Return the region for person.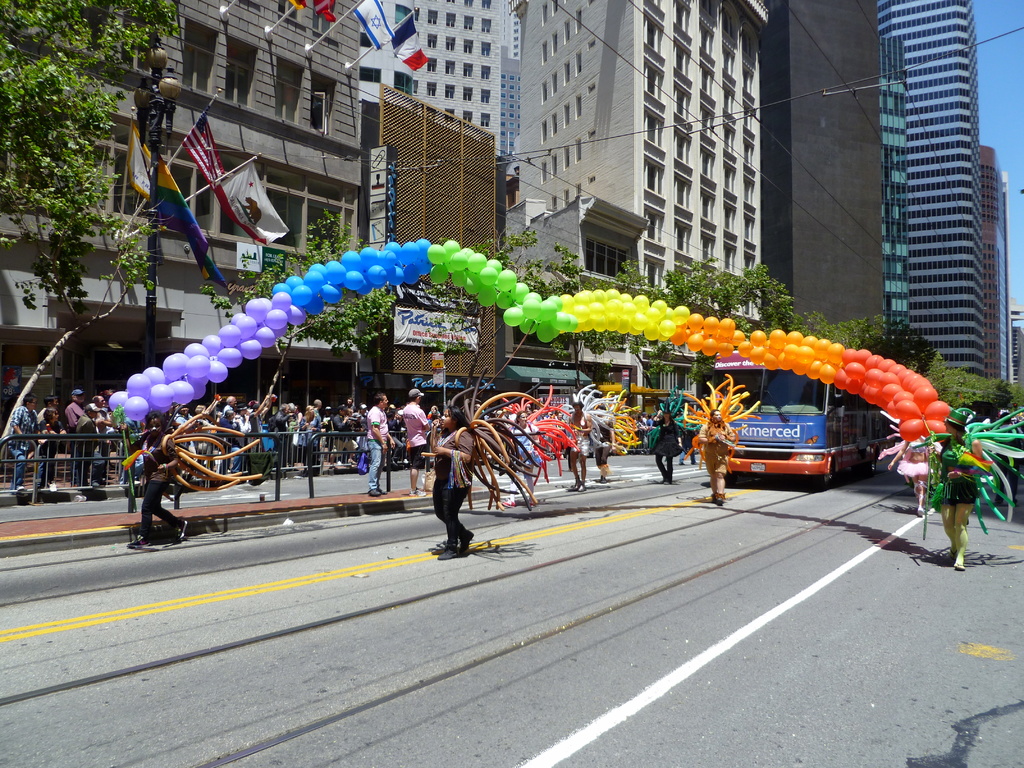
x1=367, y1=398, x2=392, y2=493.
